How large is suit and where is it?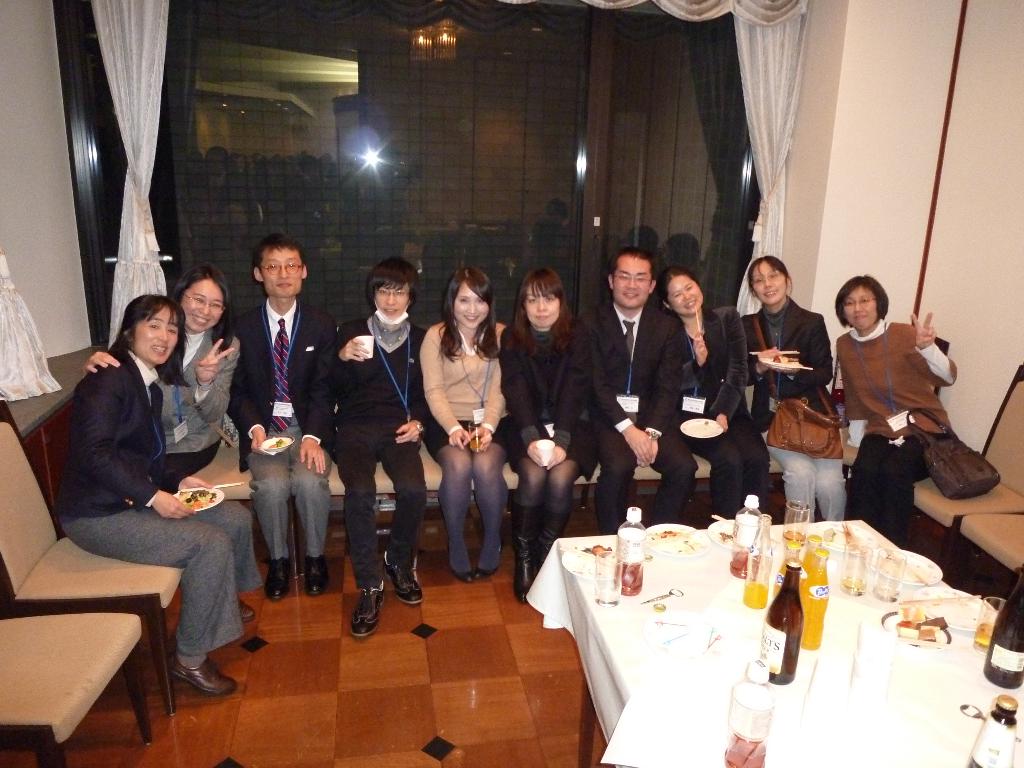
Bounding box: x1=226 y1=222 x2=321 y2=604.
